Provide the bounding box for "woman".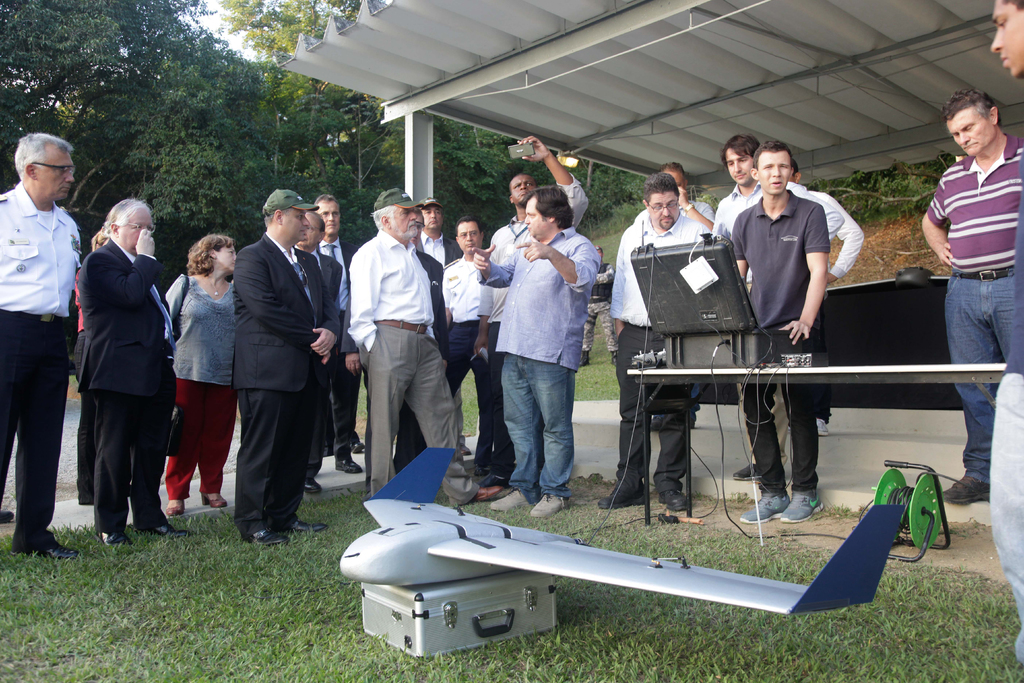
54, 188, 181, 559.
